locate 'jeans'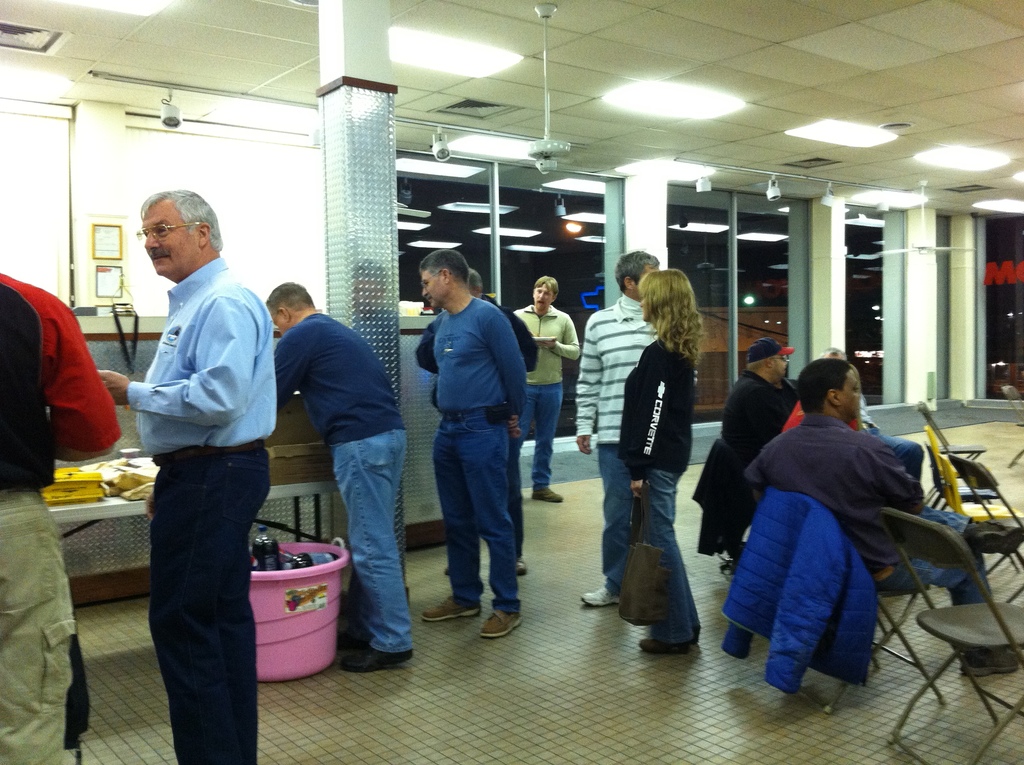
bbox(864, 427, 921, 482)
